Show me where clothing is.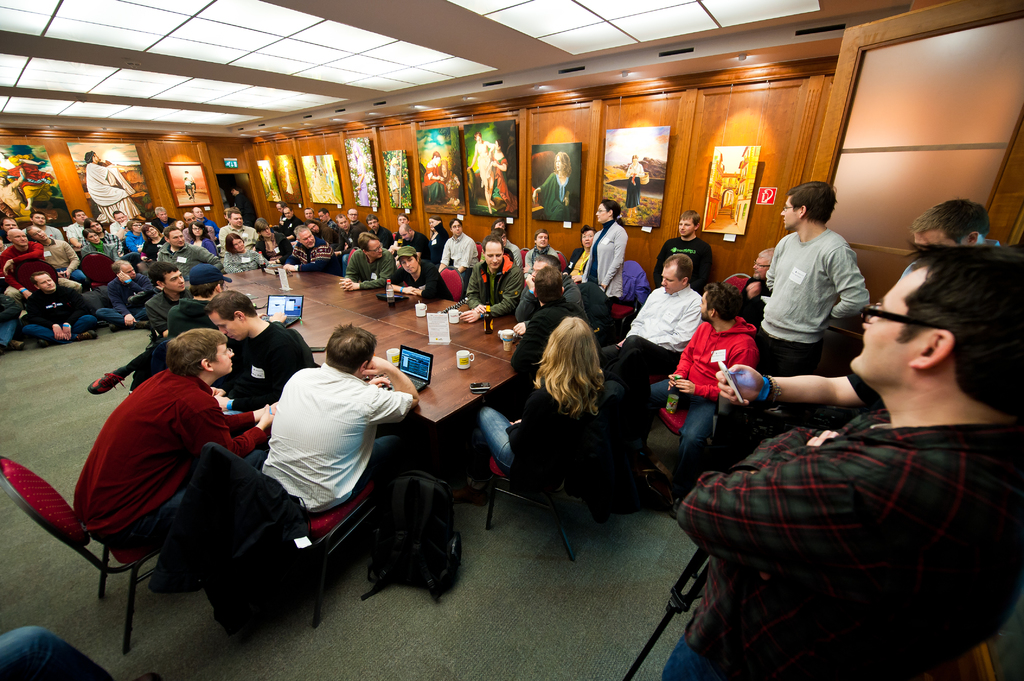
clothing is at bbox=[272, 215, 303, 244].
